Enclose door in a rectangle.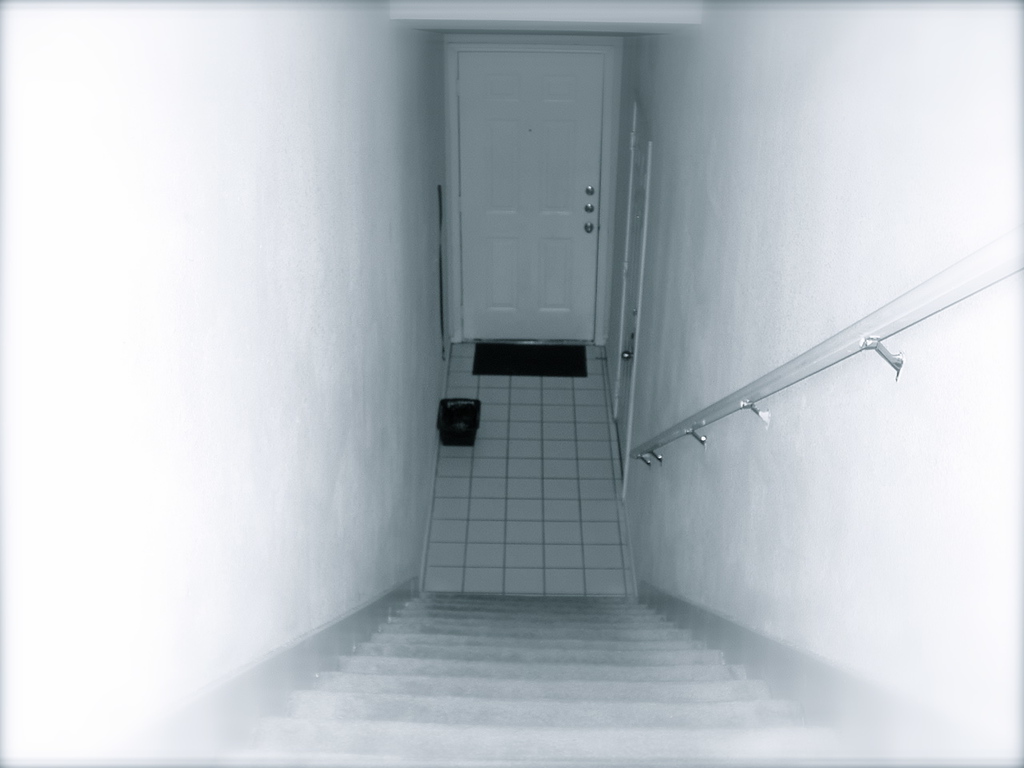
{"x1": 422, "y1": 18, "x2": 648, "y2": 430}.
